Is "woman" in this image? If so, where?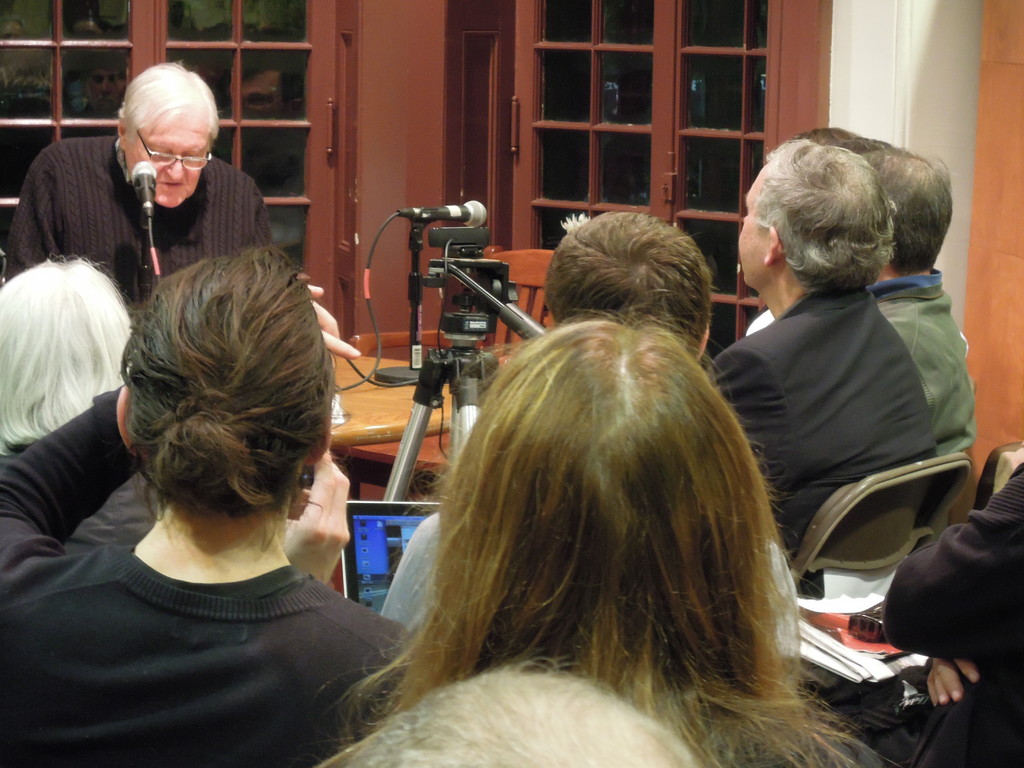
Yes, at detection(0, 243, 427, 767).
